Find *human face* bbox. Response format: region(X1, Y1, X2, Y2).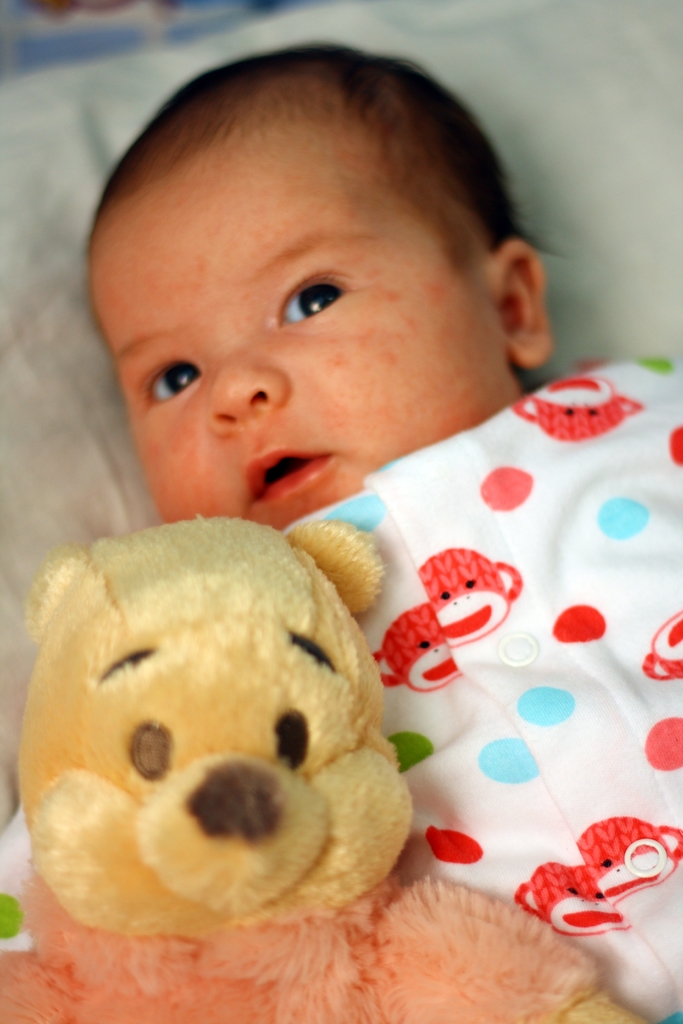
region(86, 122, 511, 528).
